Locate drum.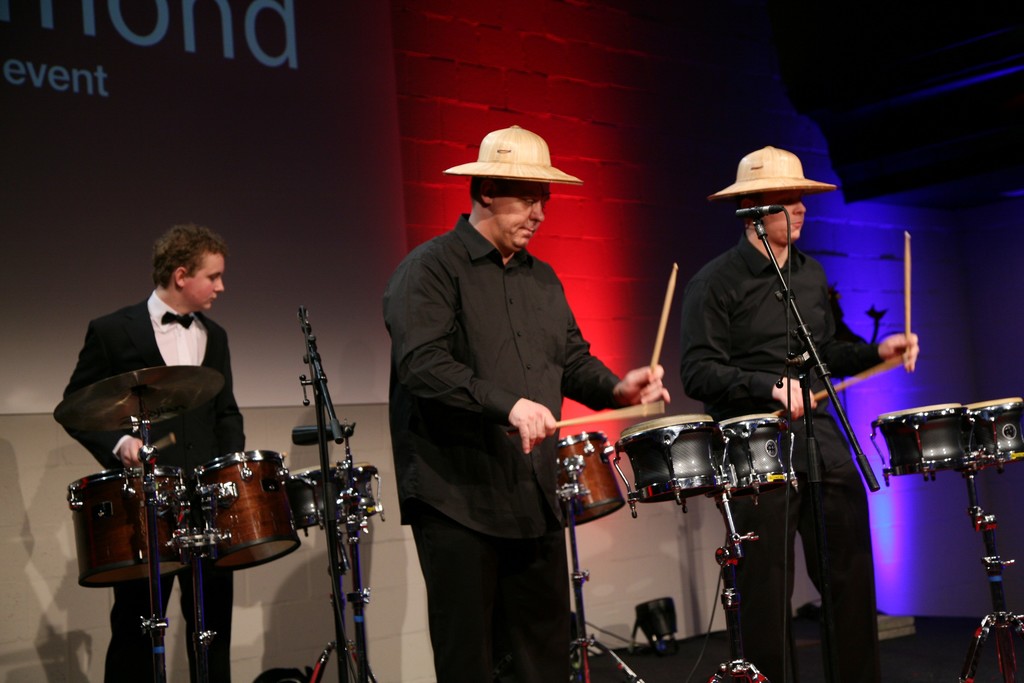
Bounding box: BBox(979, 397, 1023, 472).
